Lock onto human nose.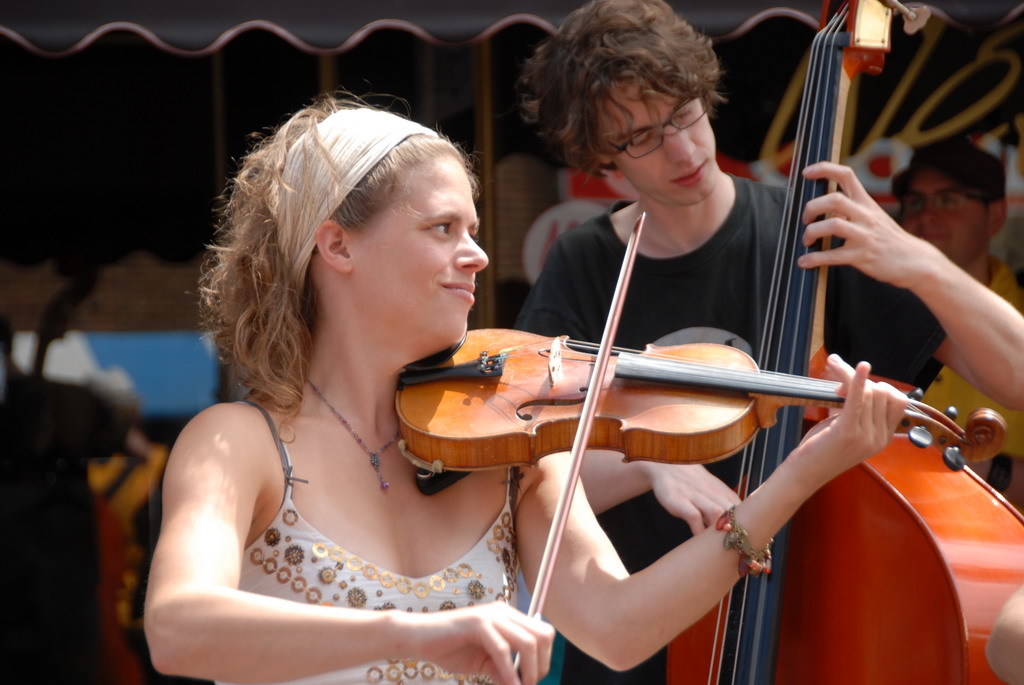
Locked: 663, 121, 698, 165.
